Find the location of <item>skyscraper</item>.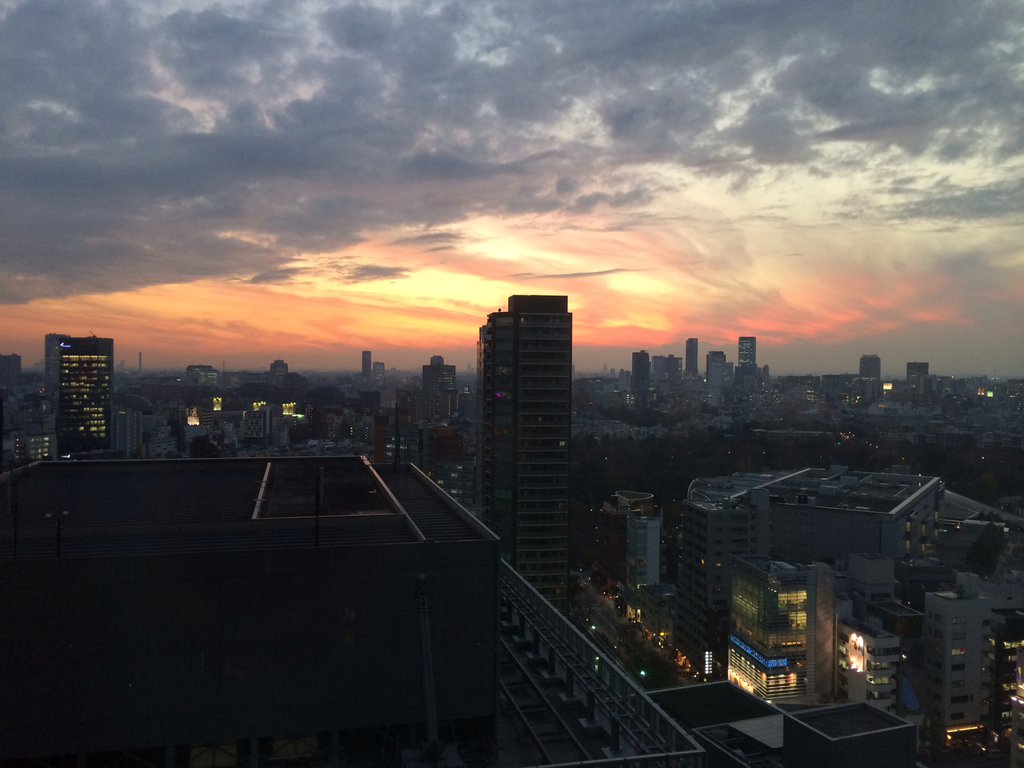
Location: <region>736, 337, 756, 368</region>.
